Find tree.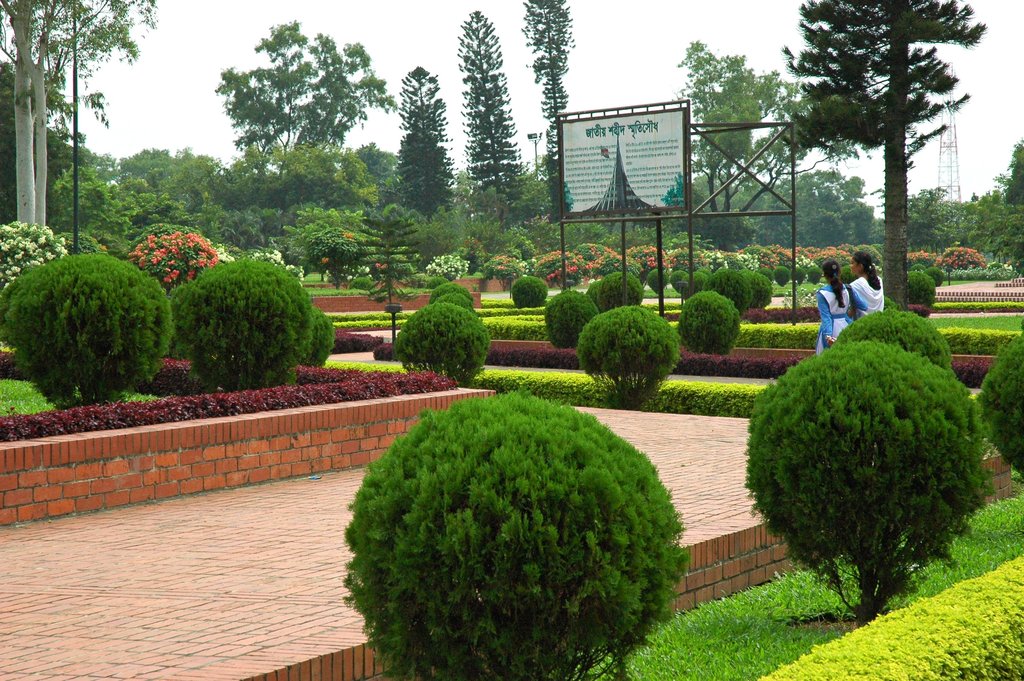
(left=0, top=0, right=160, bottom=233).
